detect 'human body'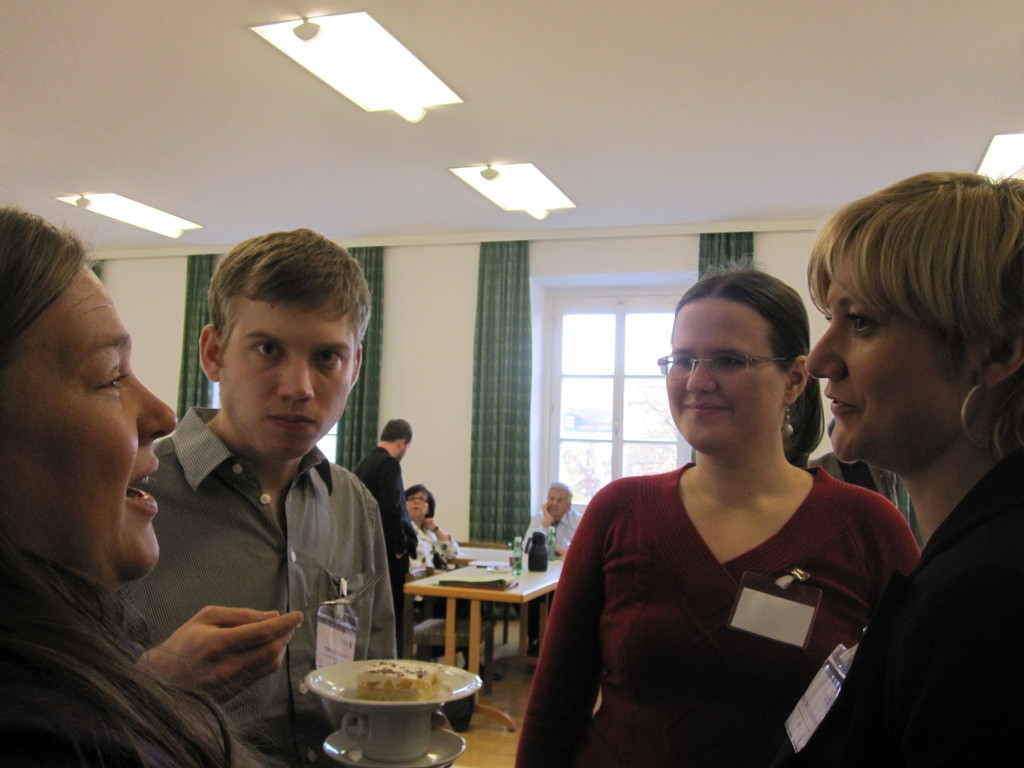
crop(522, 476, 582, 575)
